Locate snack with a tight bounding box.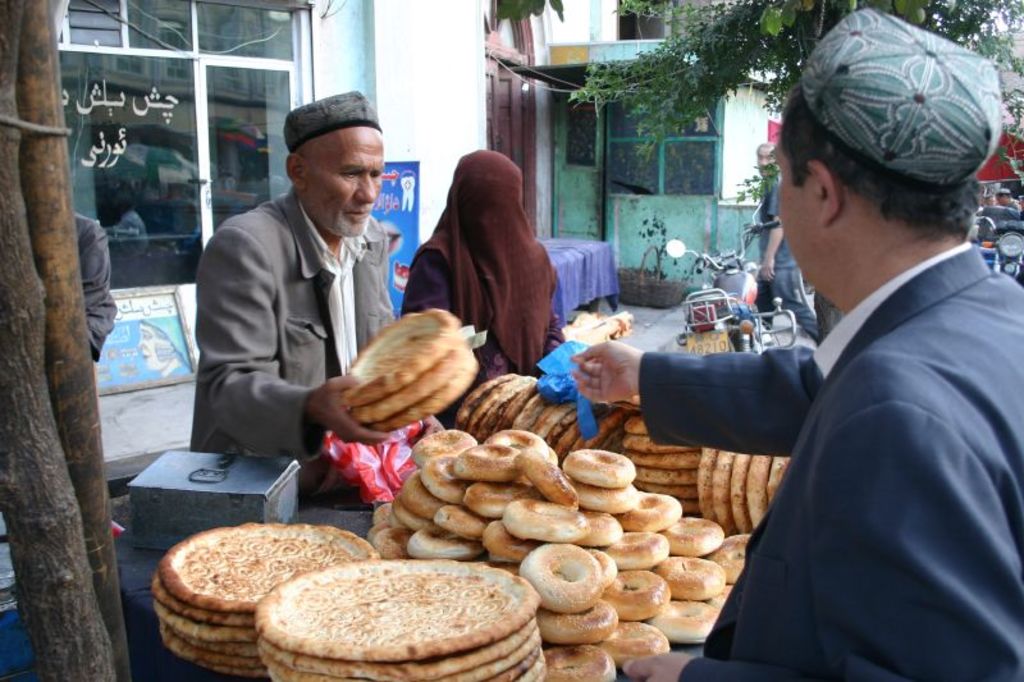
crop(463, 477, 547, 513).
